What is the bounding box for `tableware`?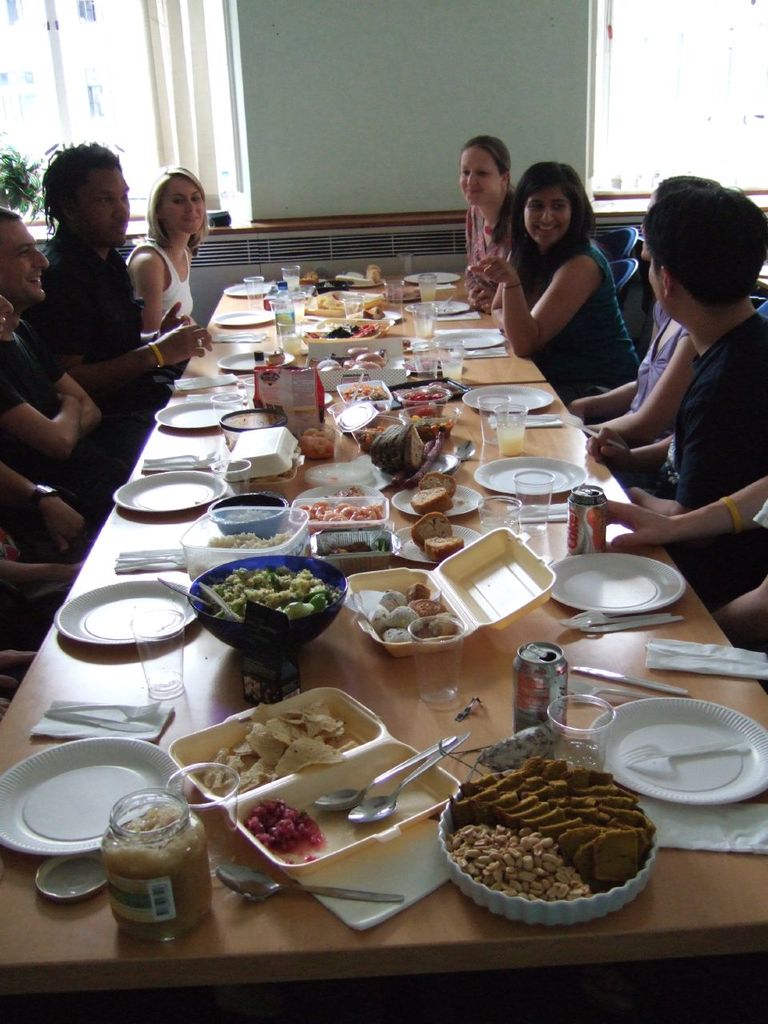
bbox=[30, 847, 111, 895].
